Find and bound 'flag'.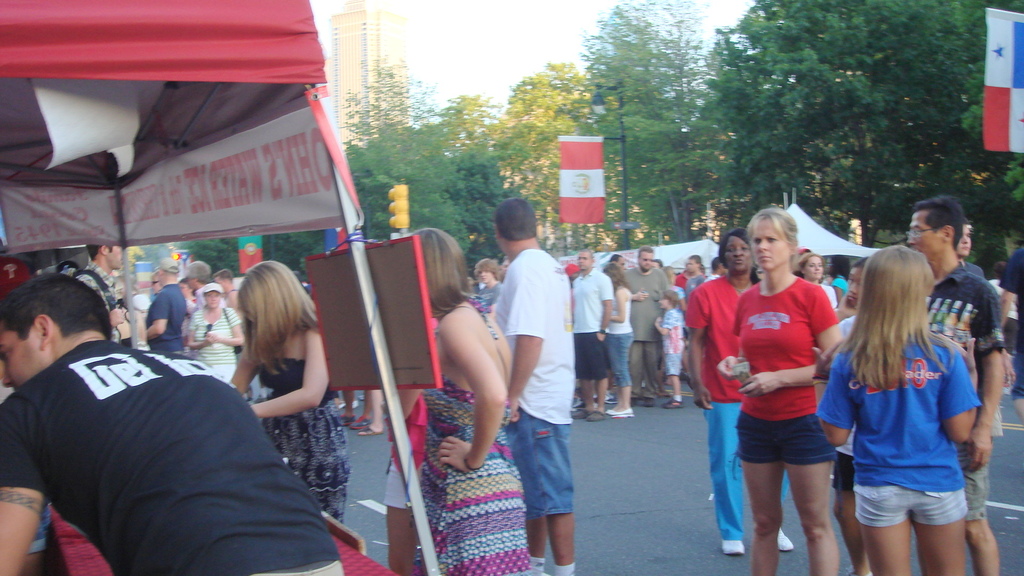
Bound: (left=975, top=7, right=1023, bottom=156).
